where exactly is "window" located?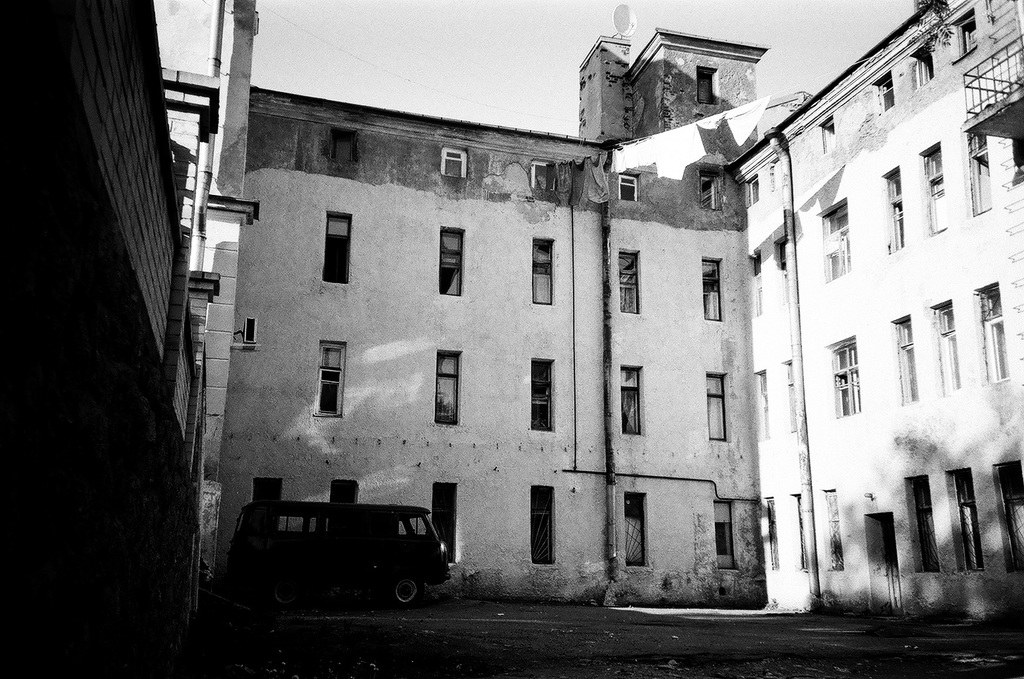
Its bounding box is 950:469:982:573.
